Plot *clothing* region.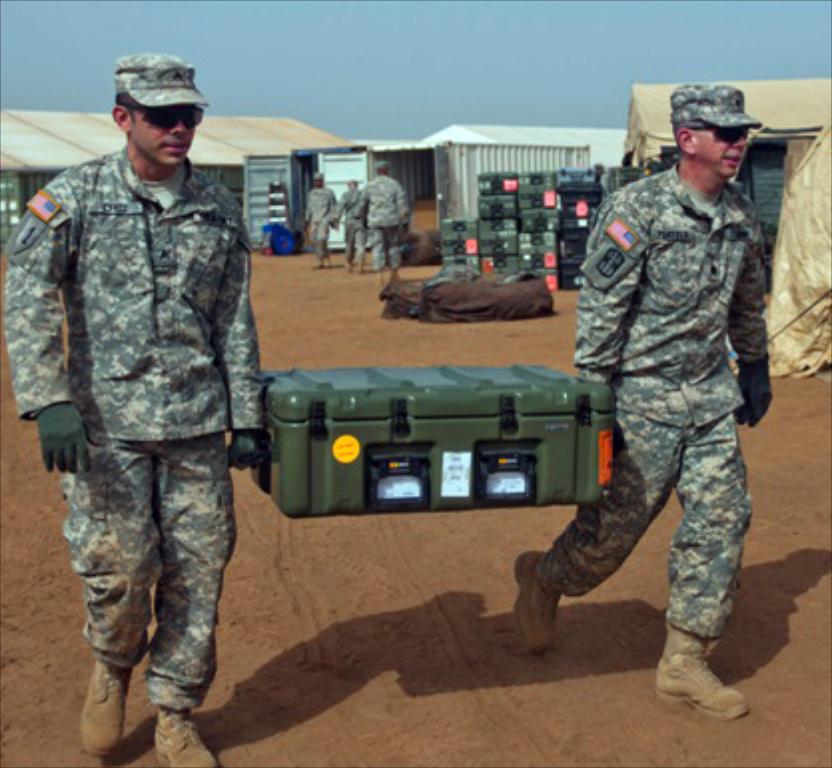
Plotted at crop(331, 186, 367, 261).
